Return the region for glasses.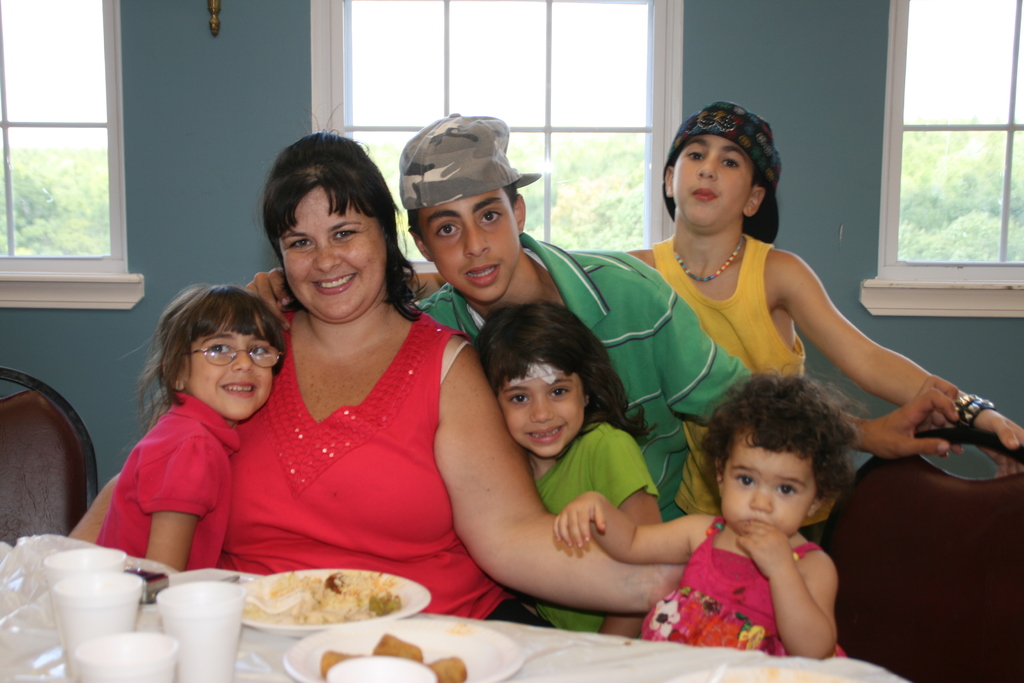
[180, 342, 286, 370].
